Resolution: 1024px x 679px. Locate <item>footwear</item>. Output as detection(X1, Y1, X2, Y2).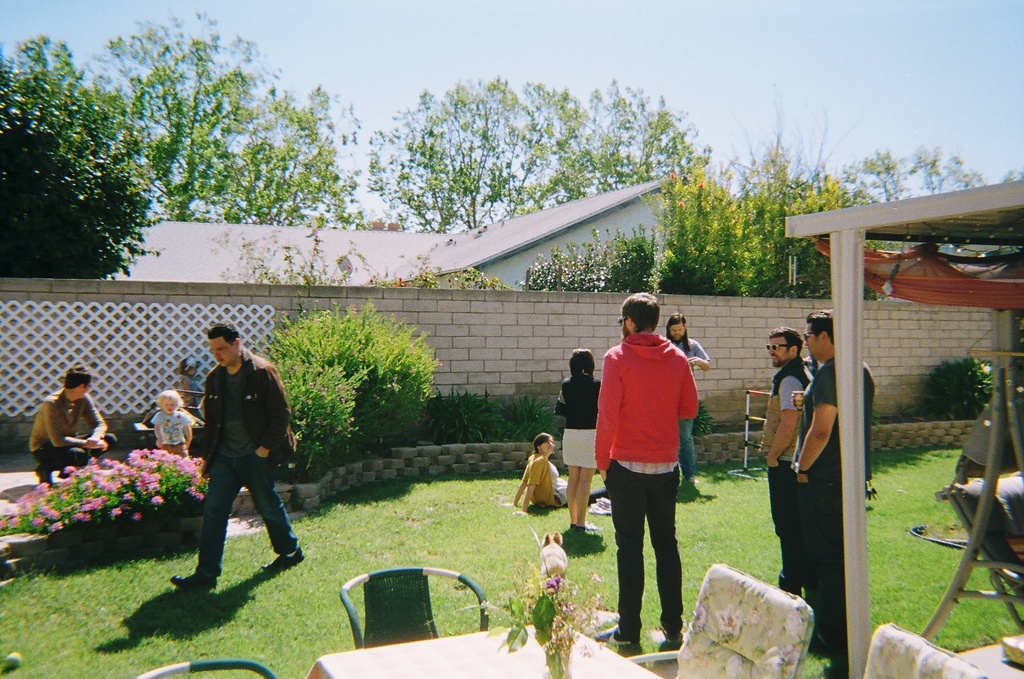
detection(562, 523, 607, 537).
